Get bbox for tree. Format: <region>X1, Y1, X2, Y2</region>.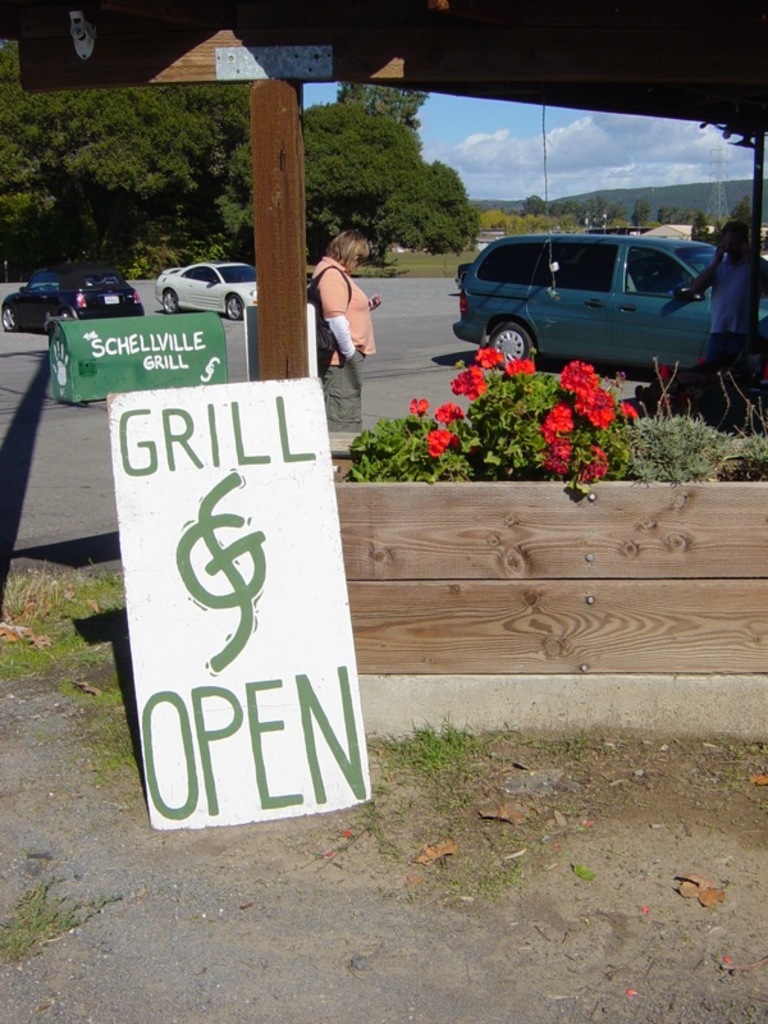
<region>581, 195, 612, 234</region>.
